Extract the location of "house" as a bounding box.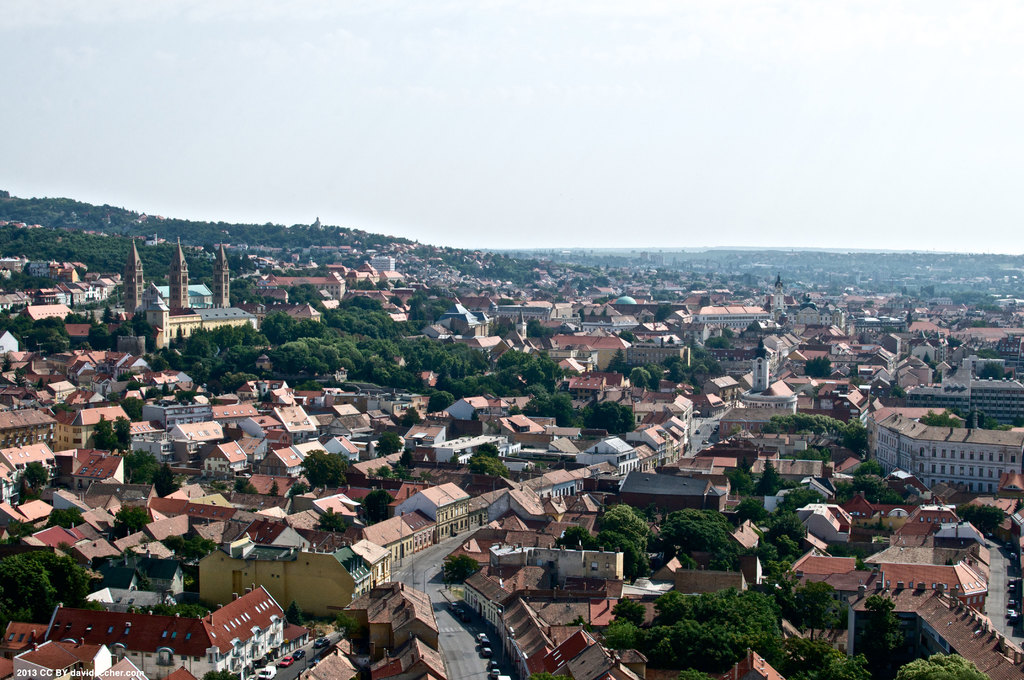
box=[525, 458, 593, 503].
